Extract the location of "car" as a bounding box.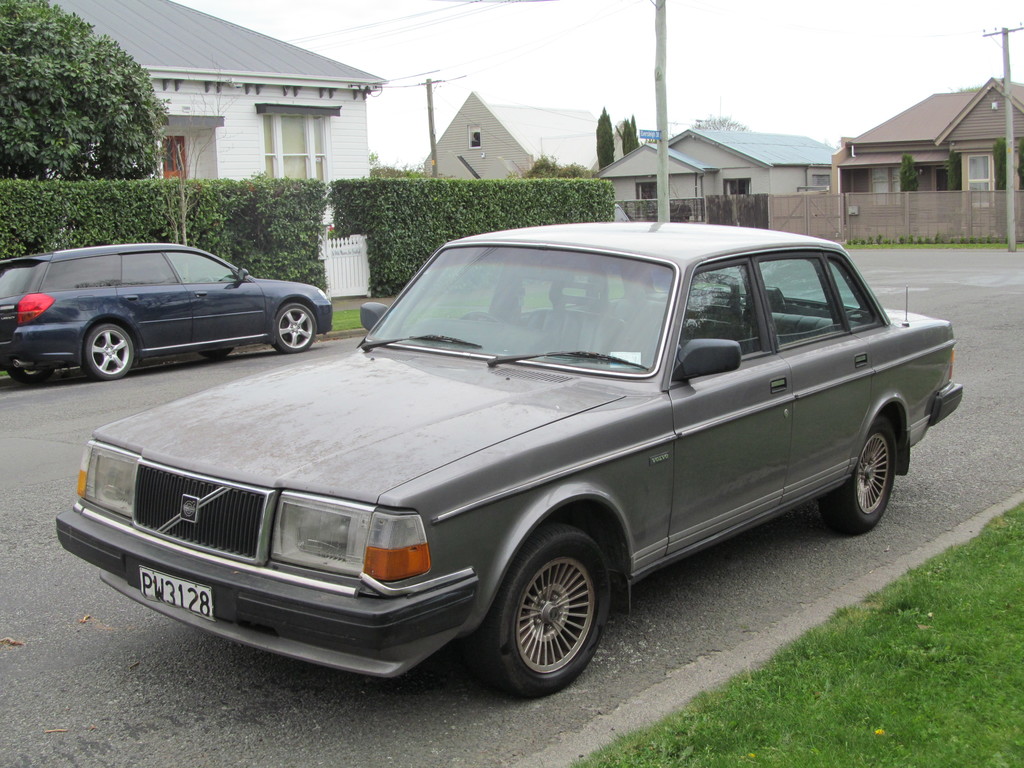
BBox(66, 233, 949, 700).
